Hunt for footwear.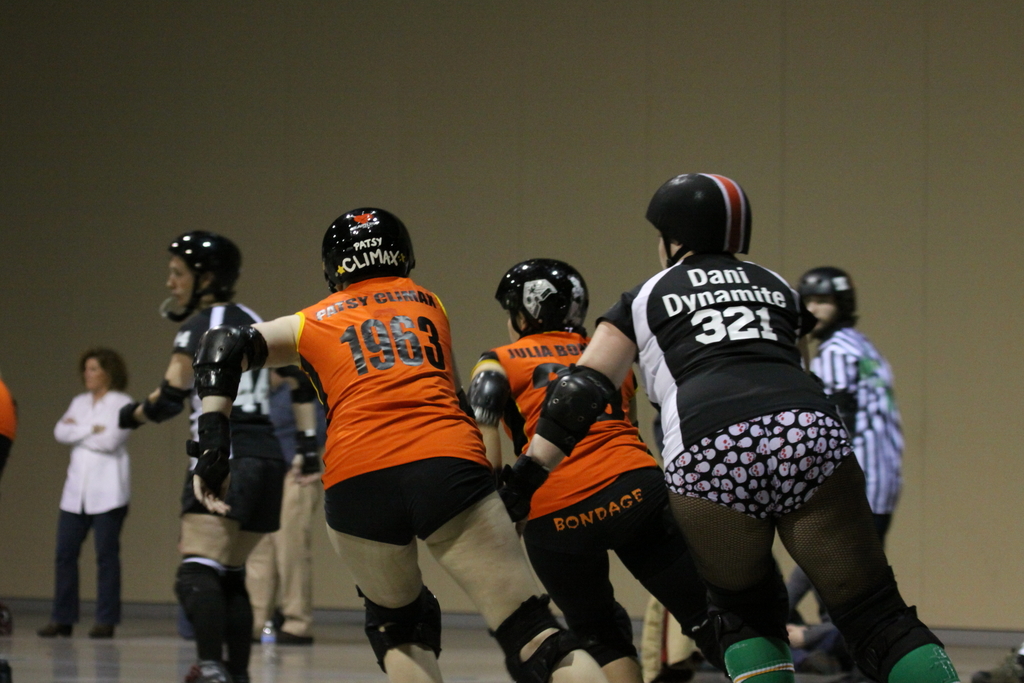
Hunted down at (x1=33, y1=616, x2=79, y2=637).
